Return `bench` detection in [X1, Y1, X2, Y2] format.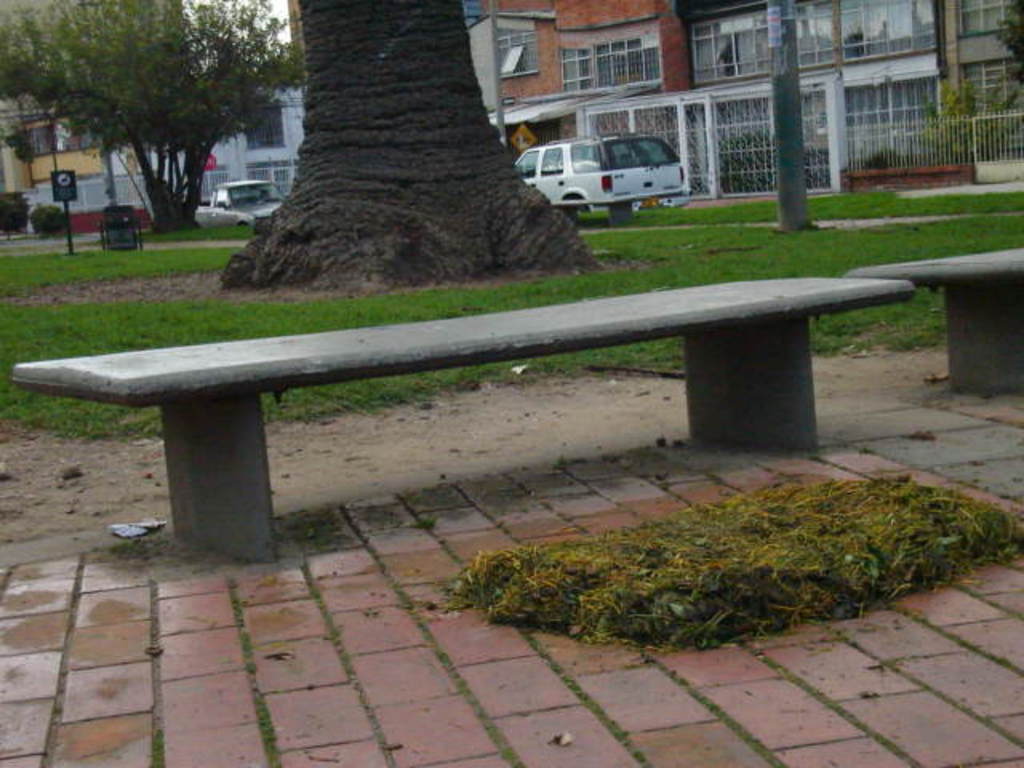
[840, 240, 1022, 398].
